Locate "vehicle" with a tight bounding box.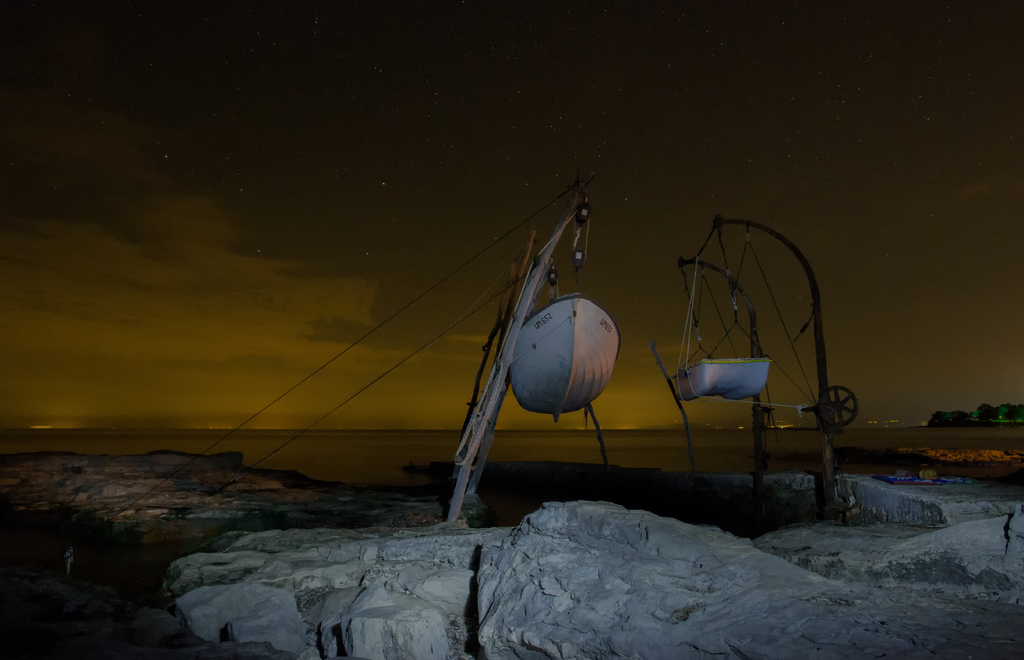
box(508, 287, 621, 424).
